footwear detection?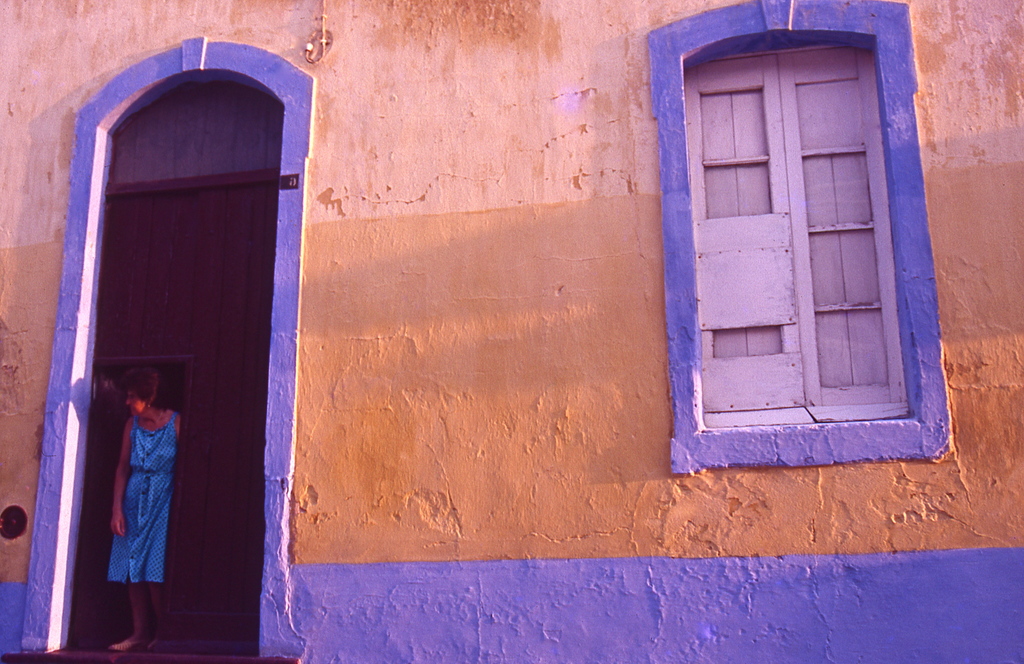
bbox=[110, 636, 138, 649]
